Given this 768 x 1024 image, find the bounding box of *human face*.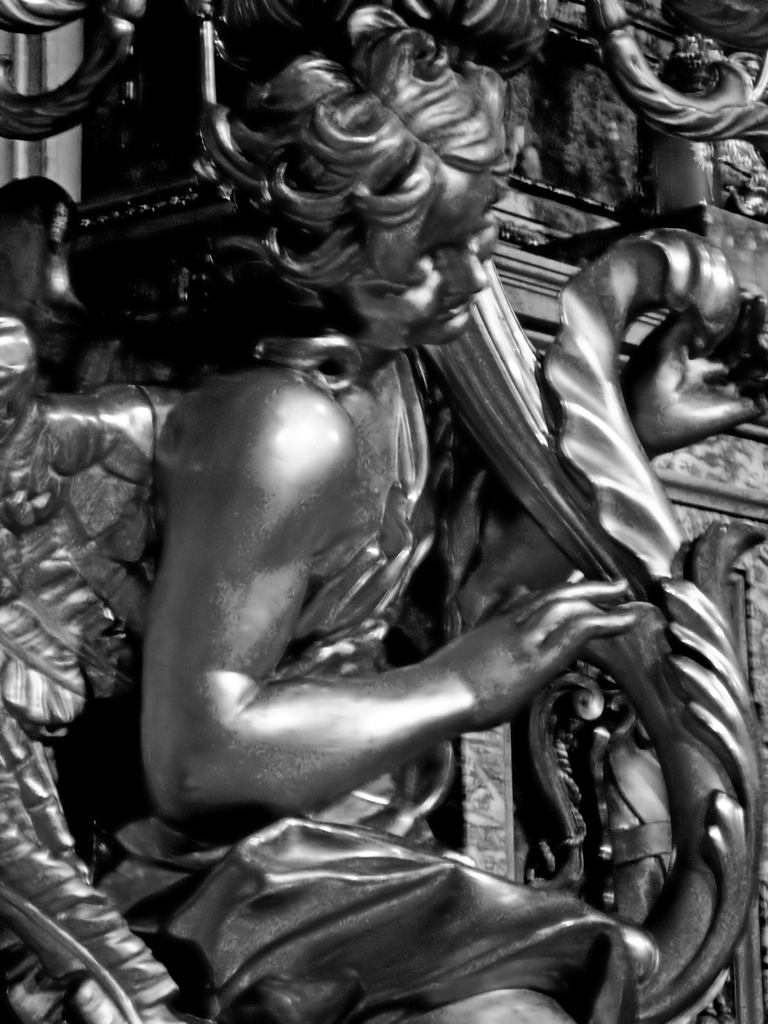
crop(401, 168, 498, 346).
